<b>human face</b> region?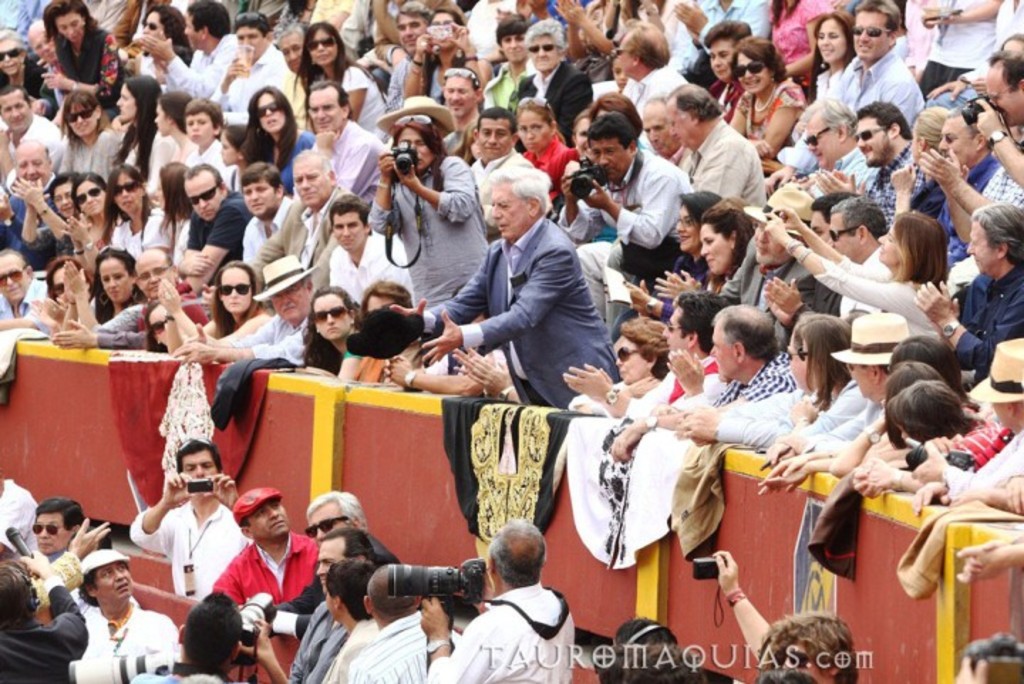
<box>58,11,80,40</box>
